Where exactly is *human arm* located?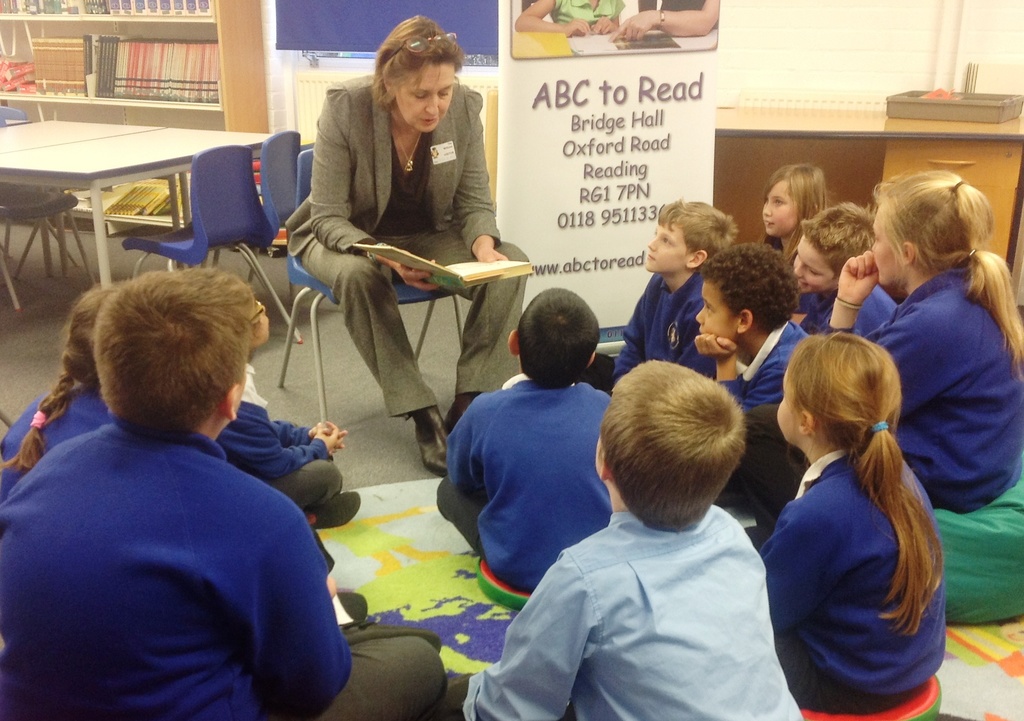
Its bounding box is x1=609 y1=291 x2=656 y2=376.
